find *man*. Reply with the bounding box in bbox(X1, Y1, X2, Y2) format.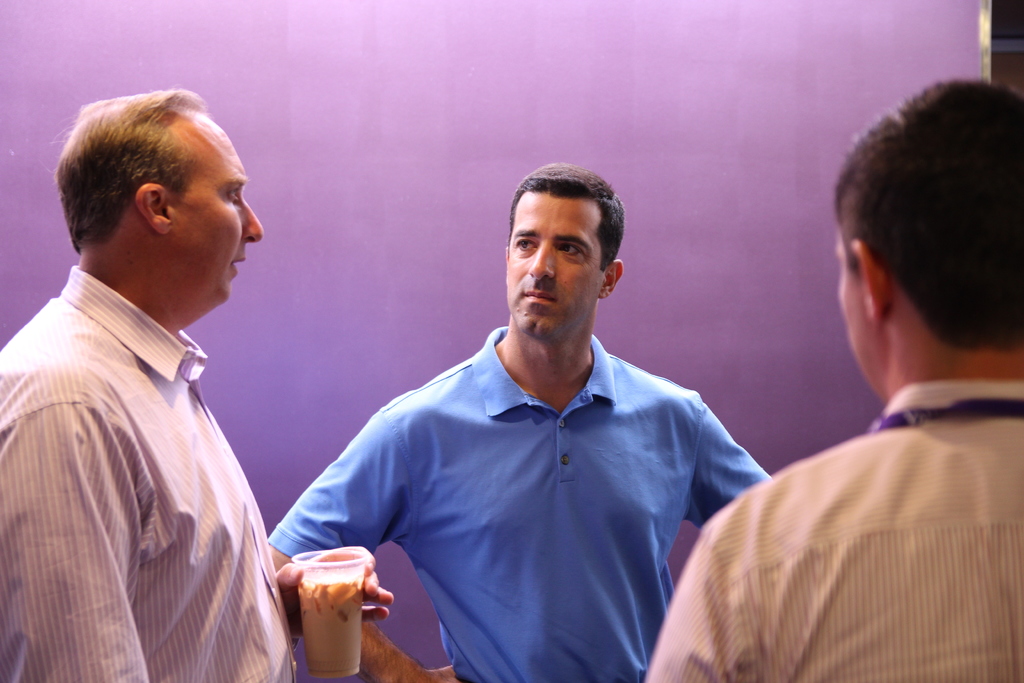
bbox(0, 84, 391, 682).
